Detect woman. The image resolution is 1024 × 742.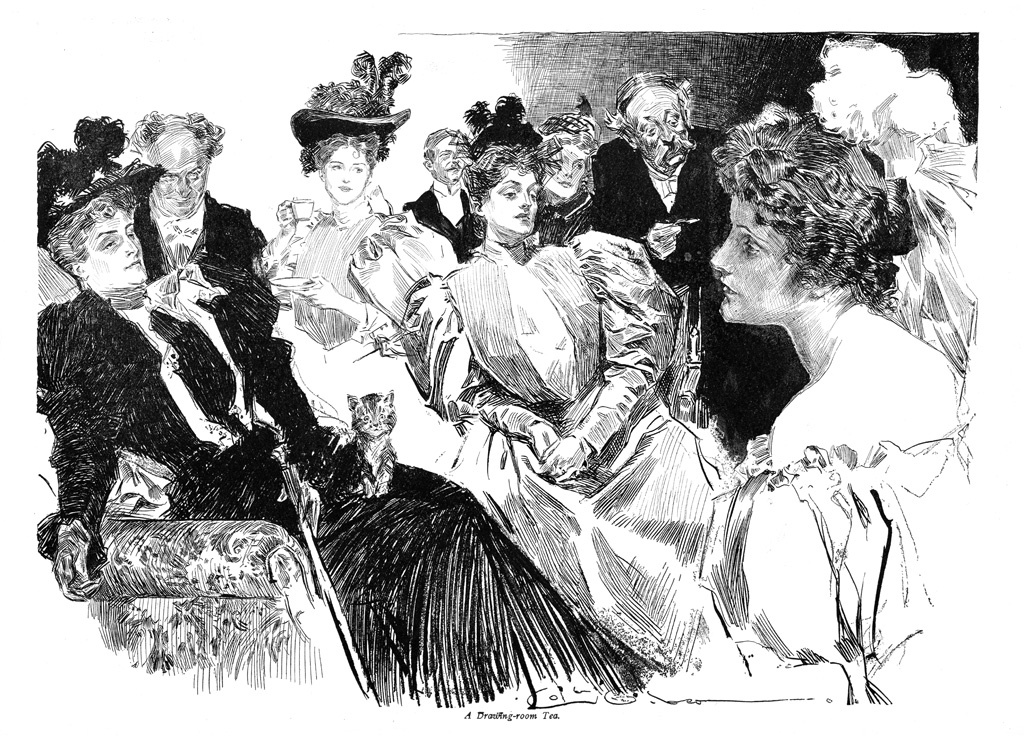
(34,185,670,709).
